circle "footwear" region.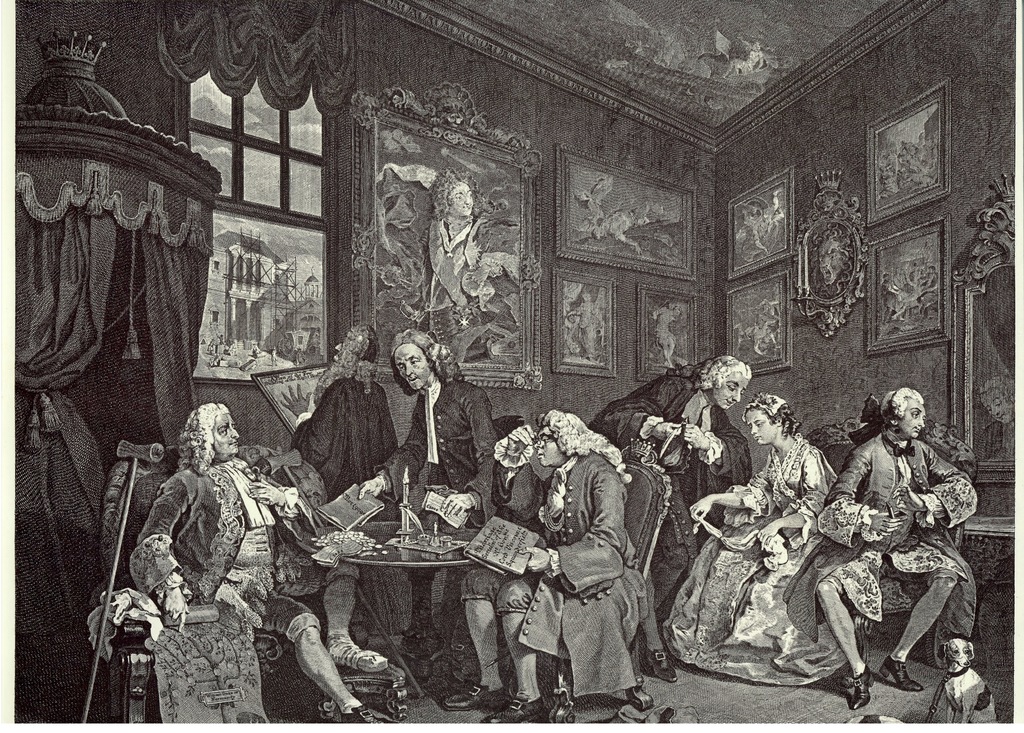
Region: (x1=851, y1=663, x2=875, y2=712).
